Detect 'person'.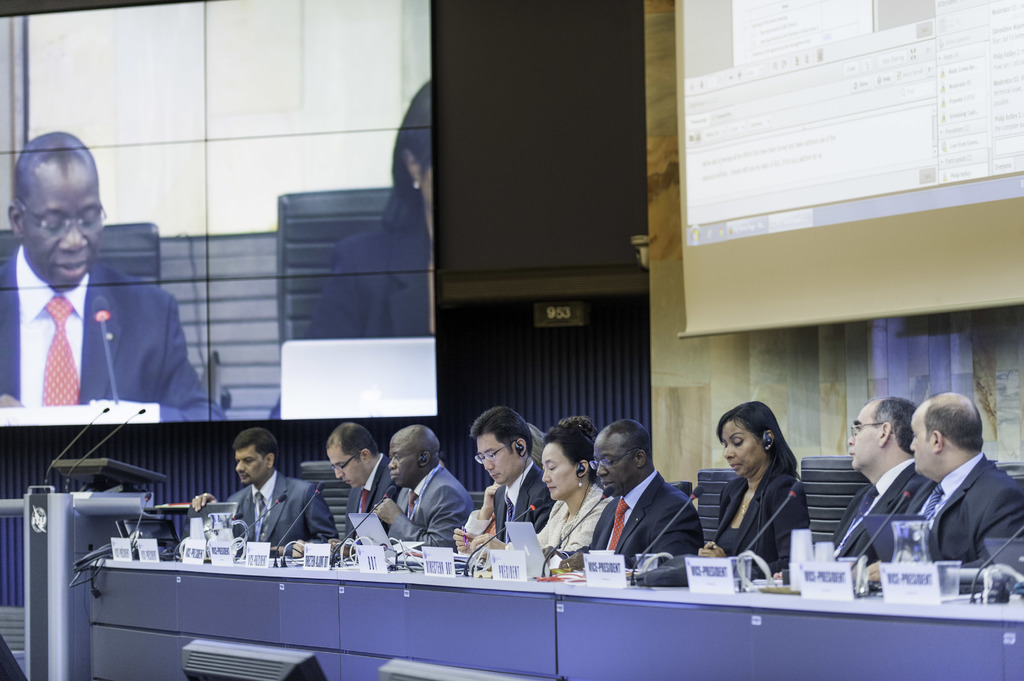
Detected at l=191, t=427, r=335, b=564.
